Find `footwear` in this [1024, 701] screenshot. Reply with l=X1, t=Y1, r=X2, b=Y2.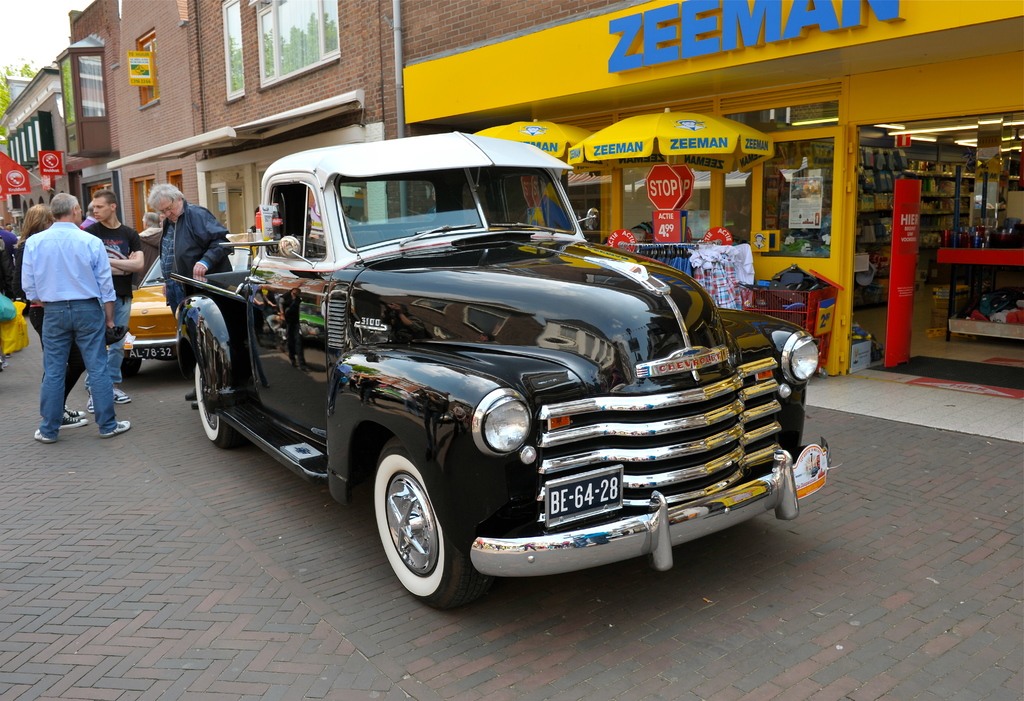
l=114, t=383, r=132, b=402.
